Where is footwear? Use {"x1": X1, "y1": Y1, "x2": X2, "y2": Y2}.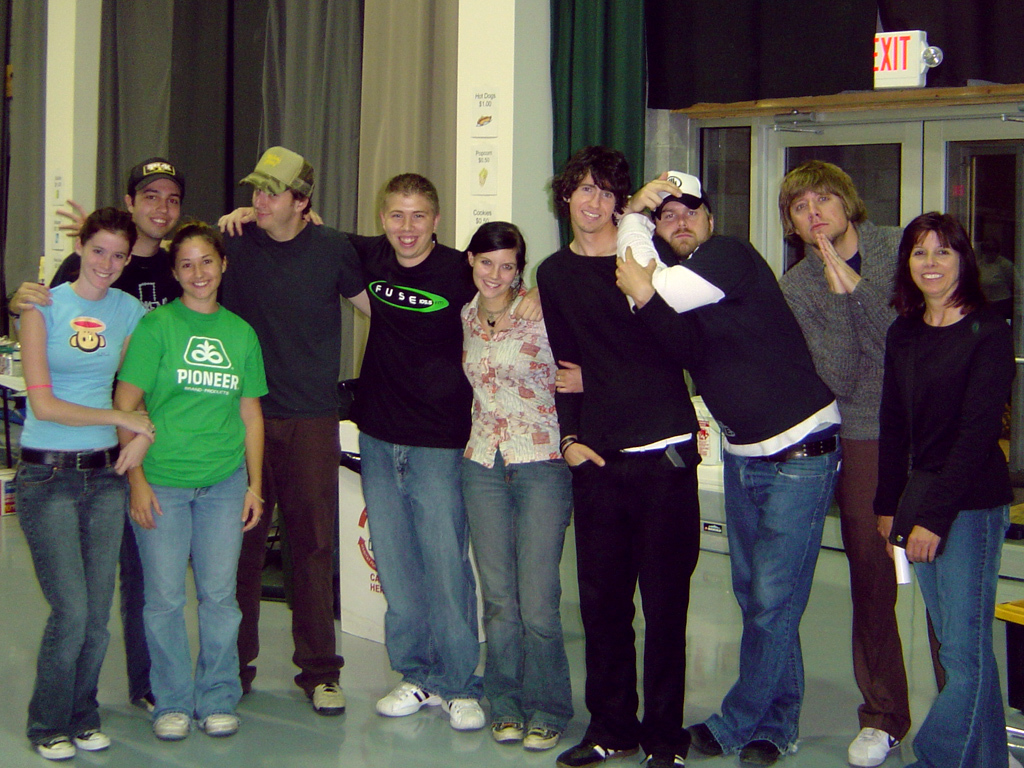
{"x1": 446, "y1": 698, "x2": 488, "y2": 731}.
